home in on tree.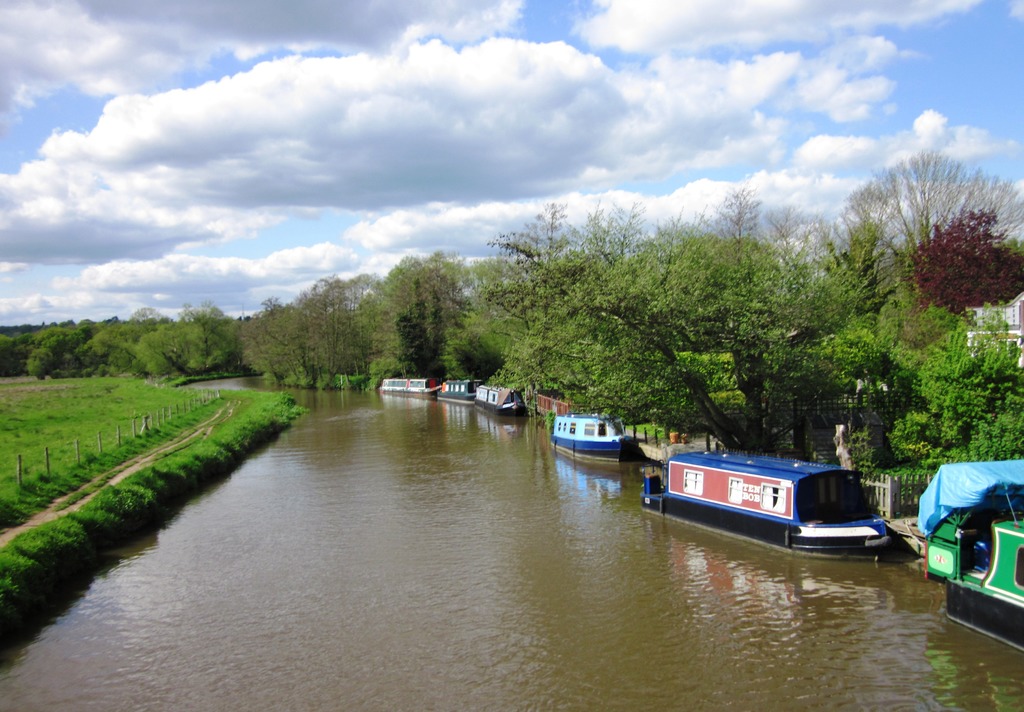
Homed in at [x1=395, y1=275, x2=448, y2=376].
